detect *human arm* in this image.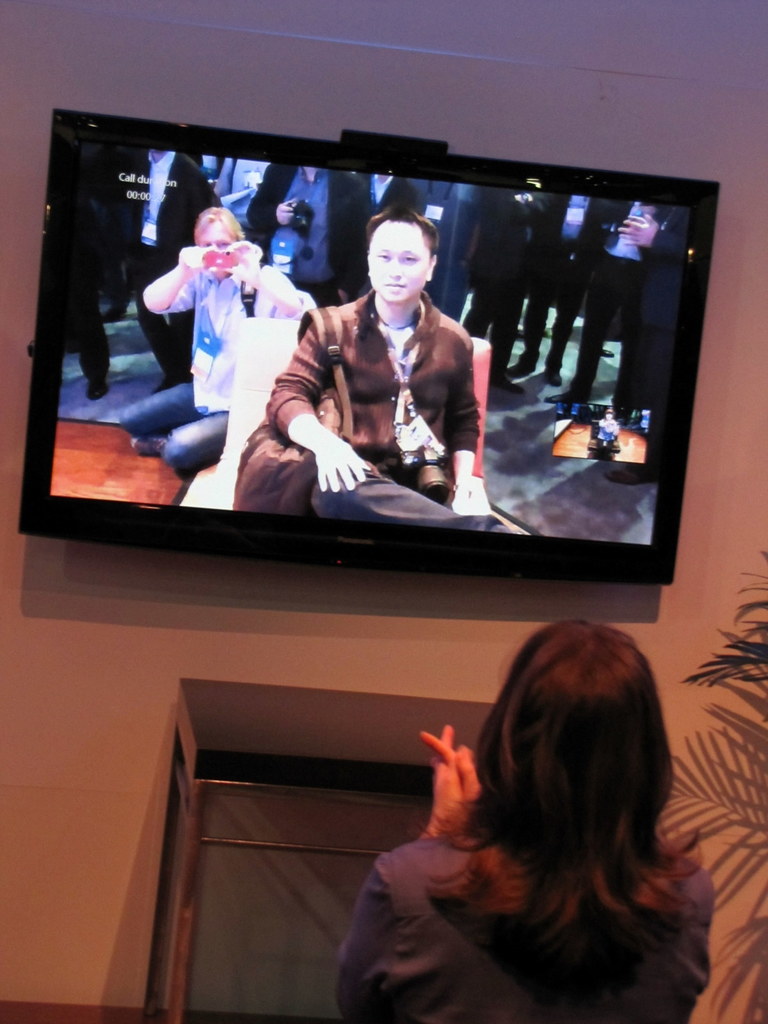
Detection: BBox(240, 147, 301, 239).
